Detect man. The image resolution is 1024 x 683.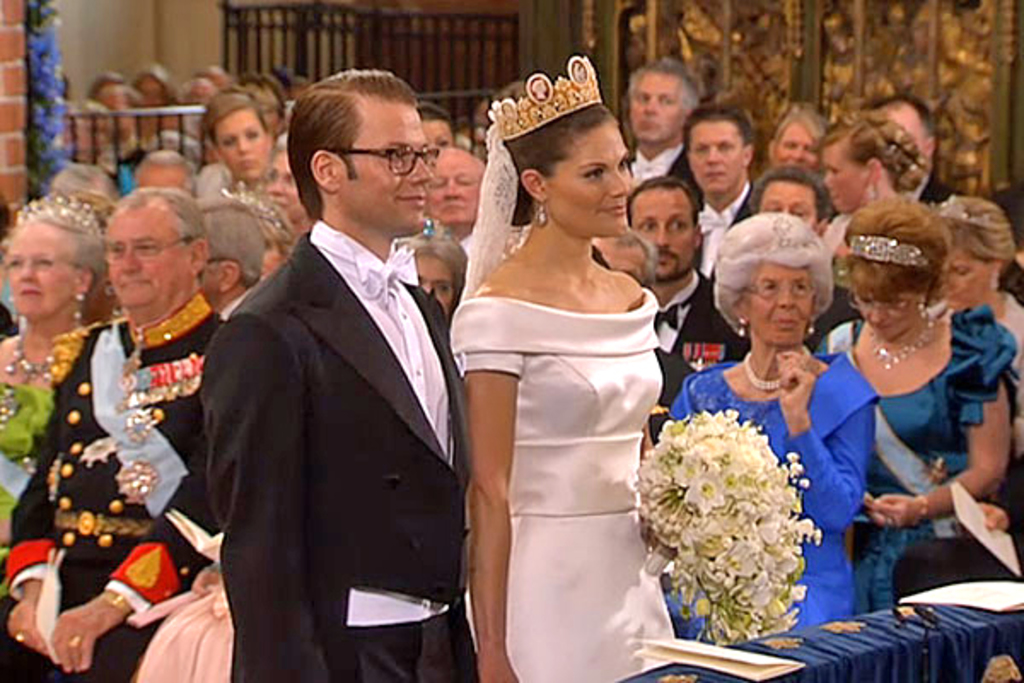
{"left": 623, "top": 55, "right": 701, "bottom": 184}.
